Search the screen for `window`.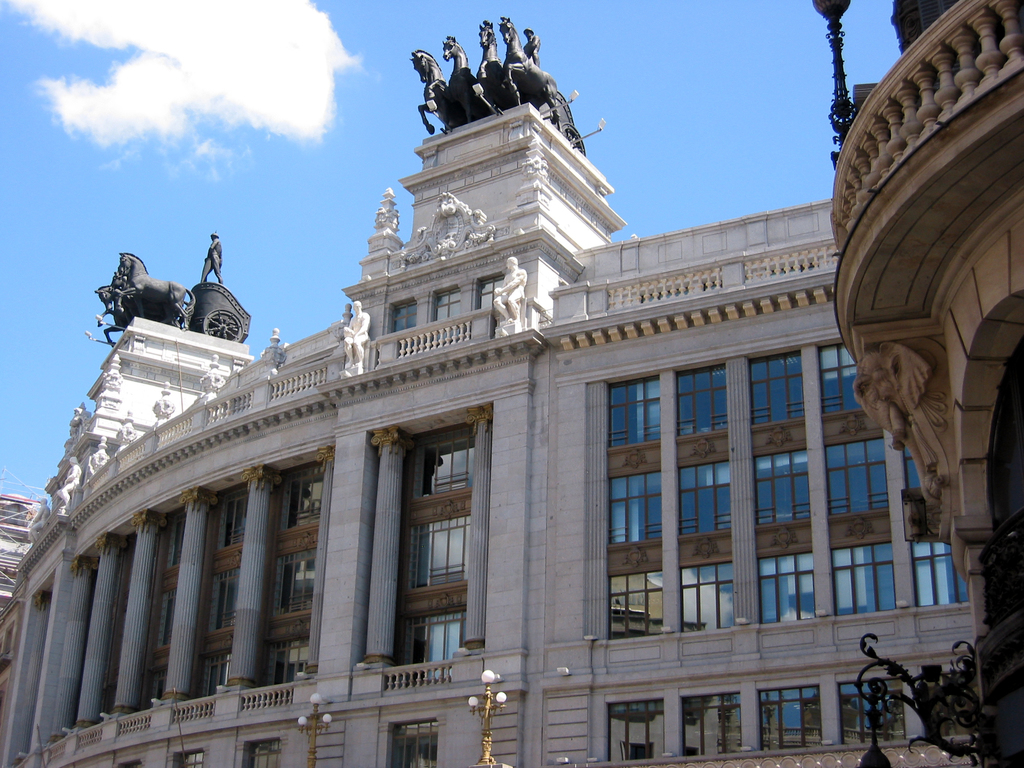
Found at [212, 490, 250, 542].
